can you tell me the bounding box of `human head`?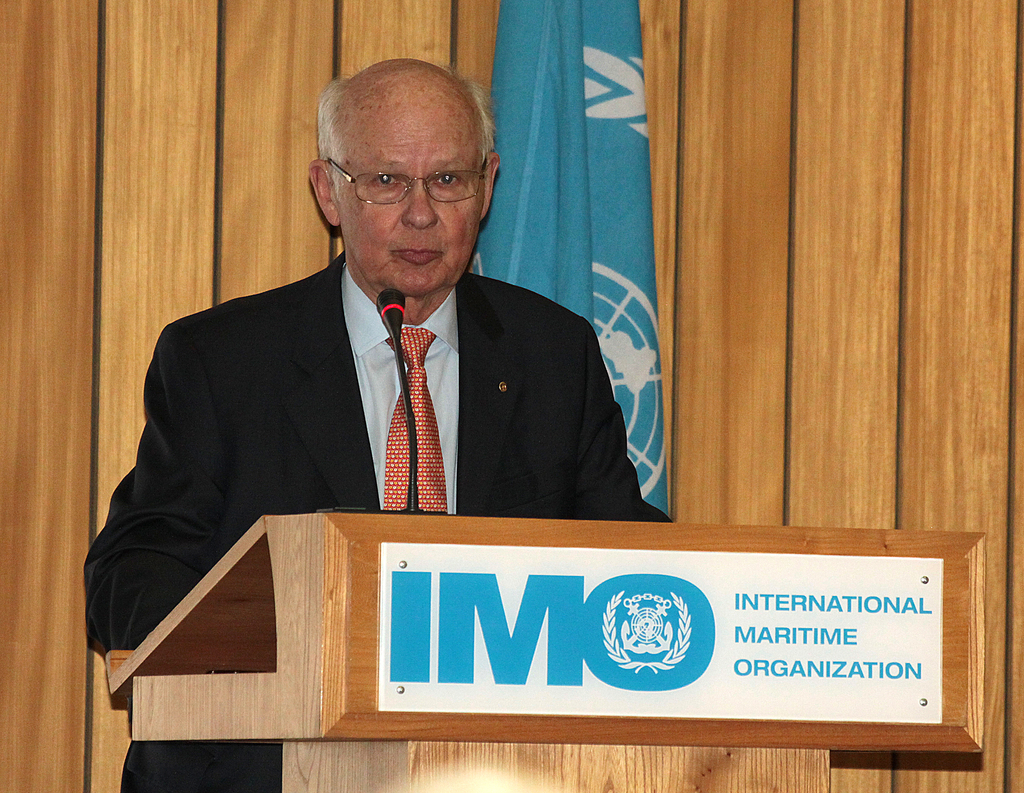
detection(305, 56, 492, 243).
